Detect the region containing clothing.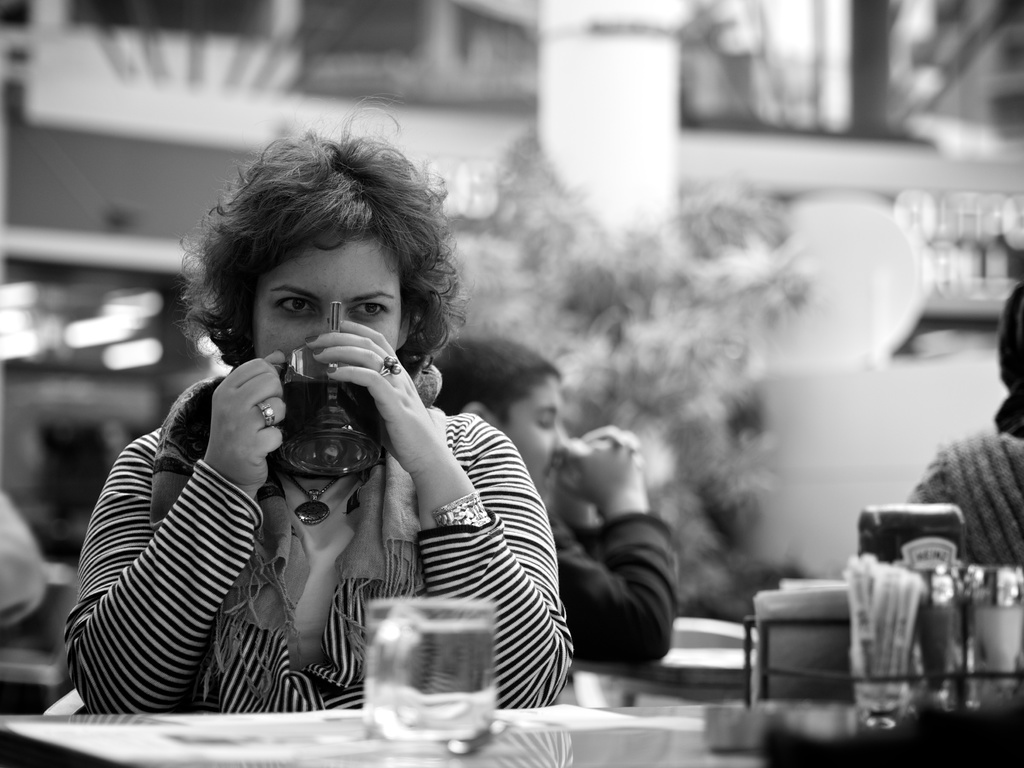
rect(60, 375, 577, 717).
